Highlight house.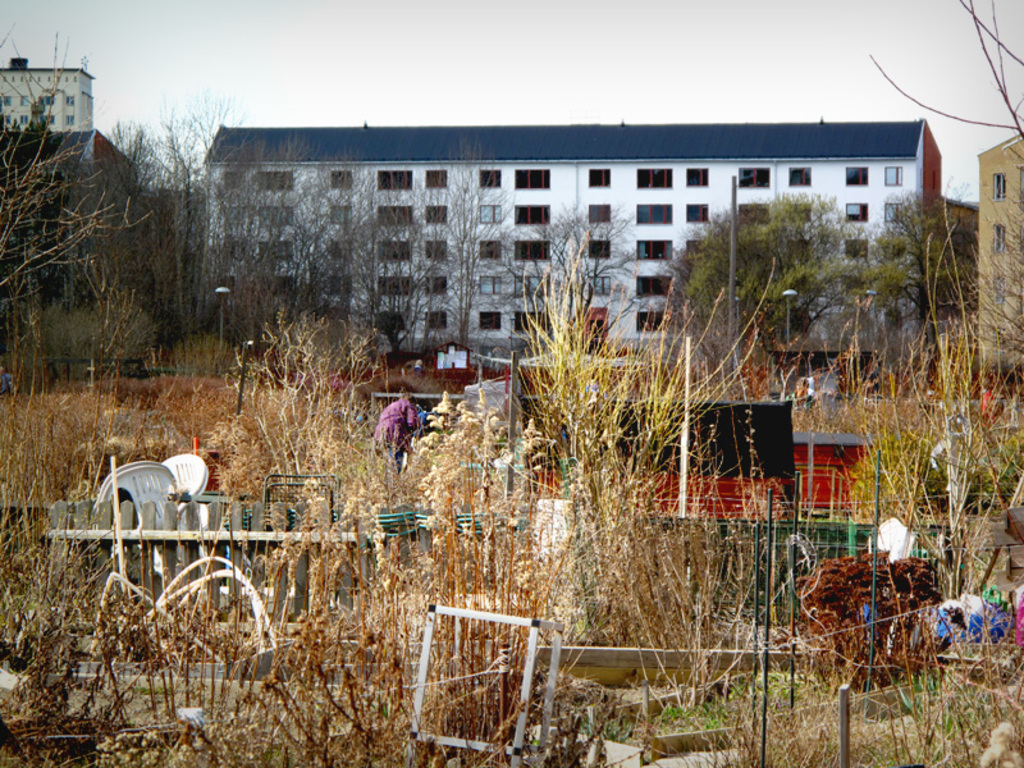
Highlighted region: l=202, t=119, r=943, b=366.
